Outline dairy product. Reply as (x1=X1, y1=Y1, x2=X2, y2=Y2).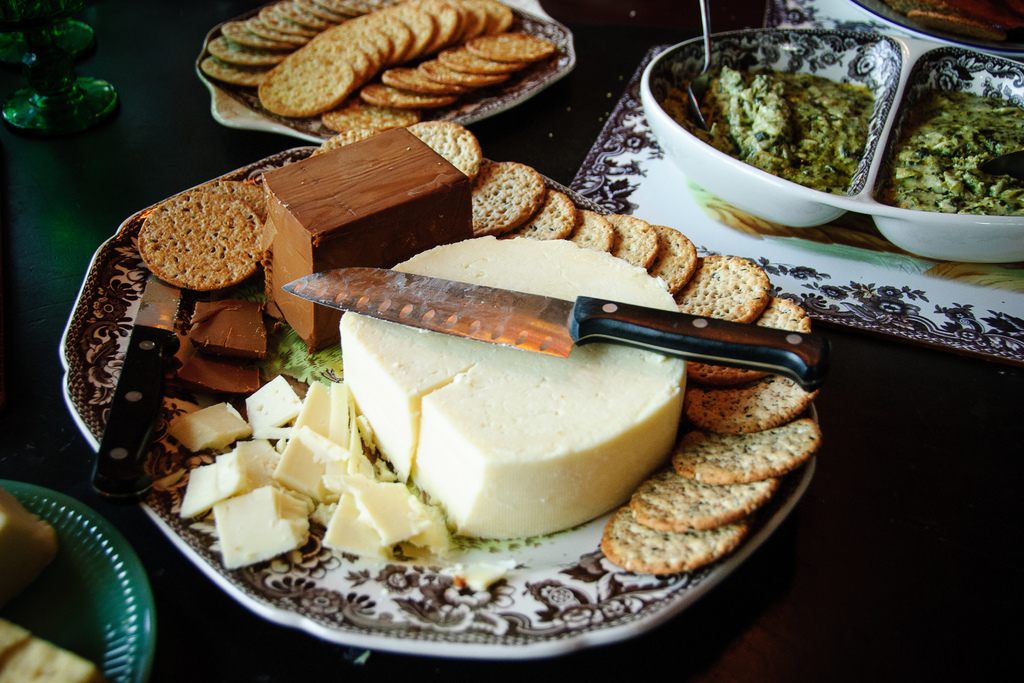
(x1=329, y1=500, x2=384, y2=565).
